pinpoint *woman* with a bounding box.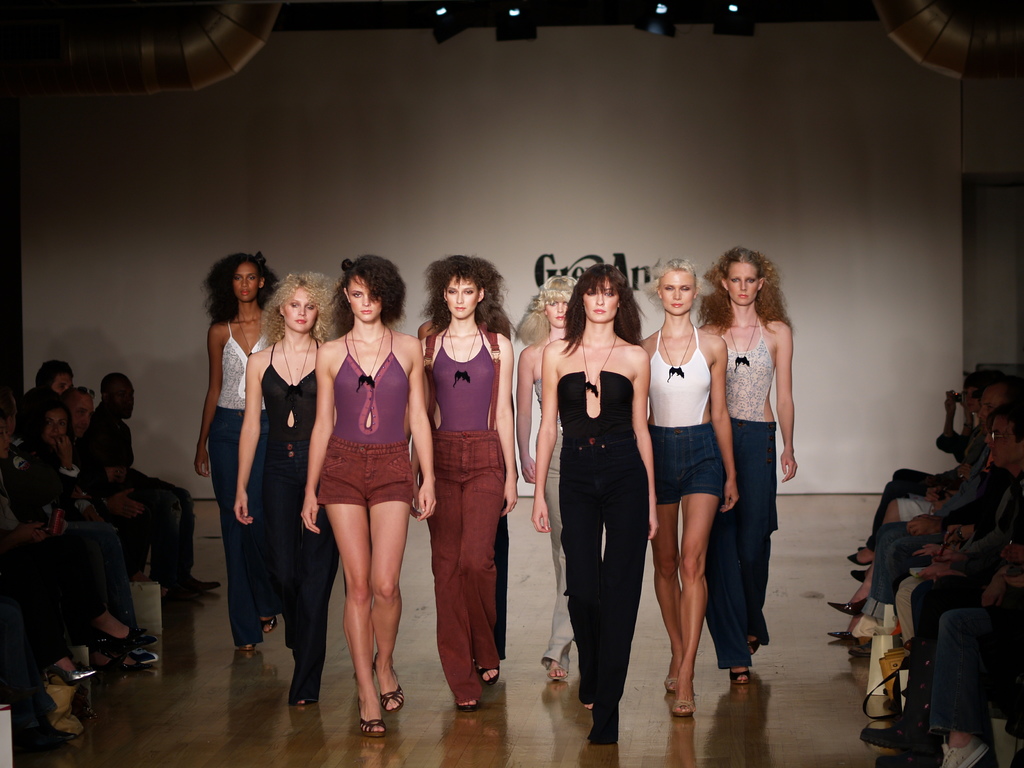
box=[635, 257, 742, 719].
